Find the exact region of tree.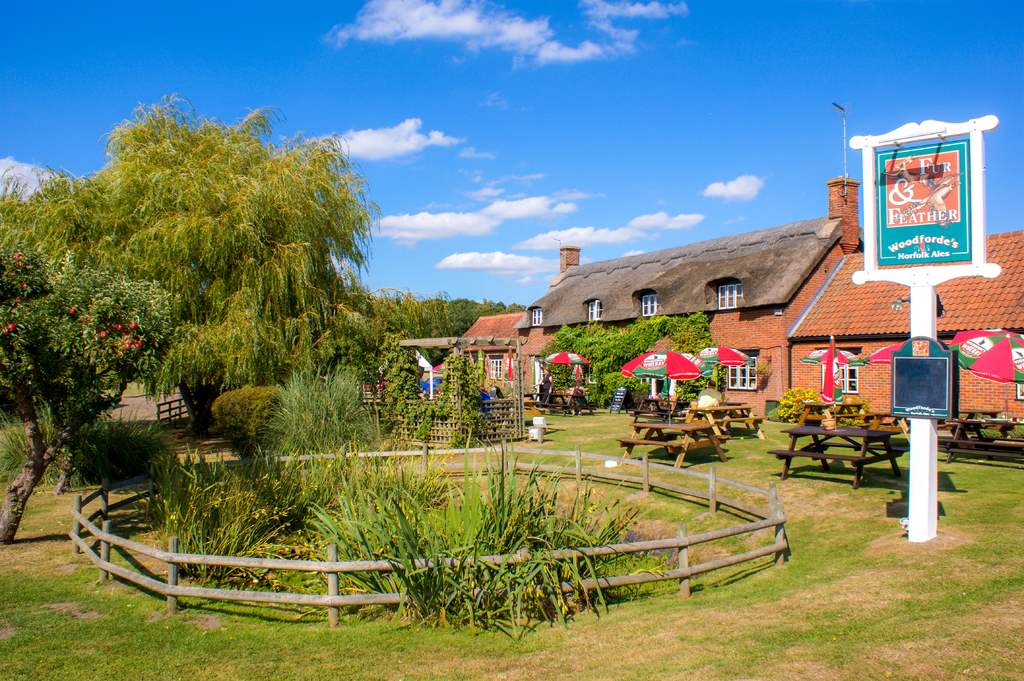
Exact region: bbox=(0, 99, 383, 442).
